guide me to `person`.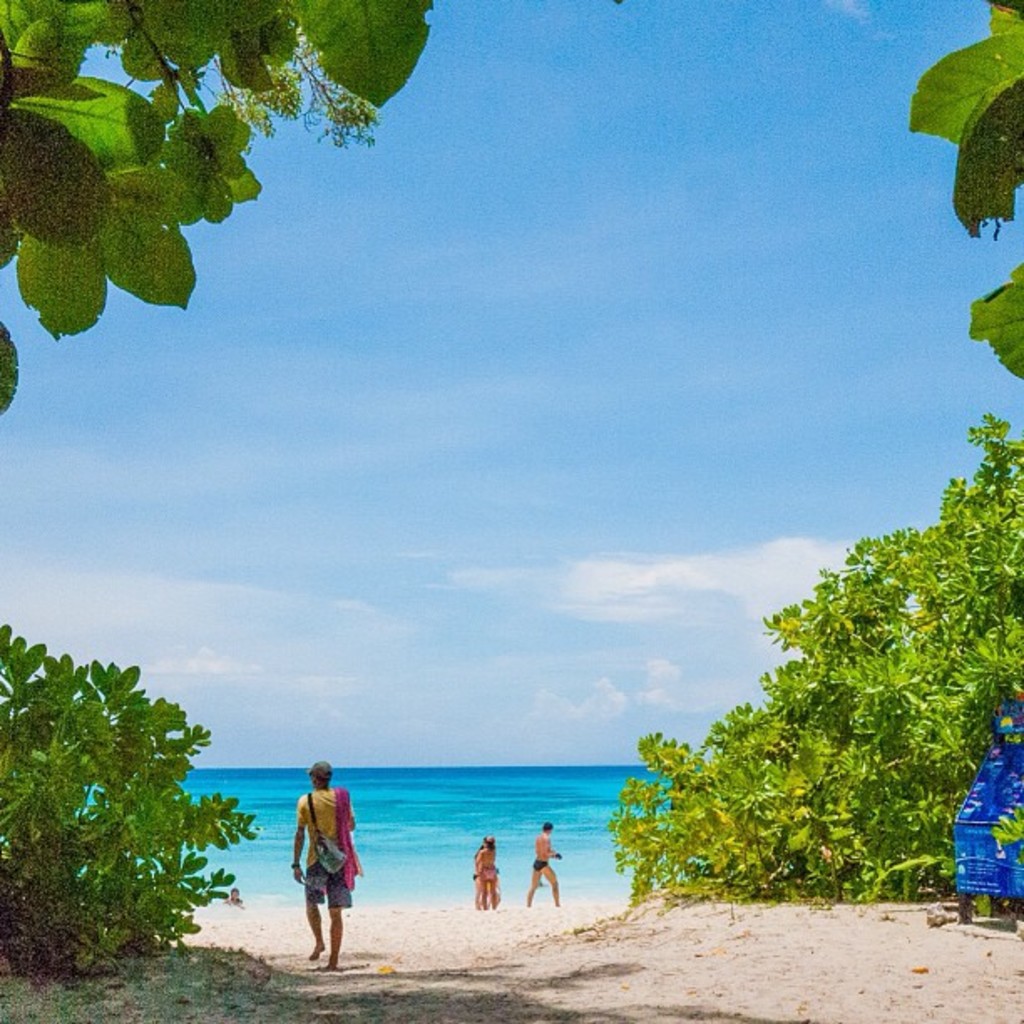
Guidance: locate(281, 768, 361, 975).
